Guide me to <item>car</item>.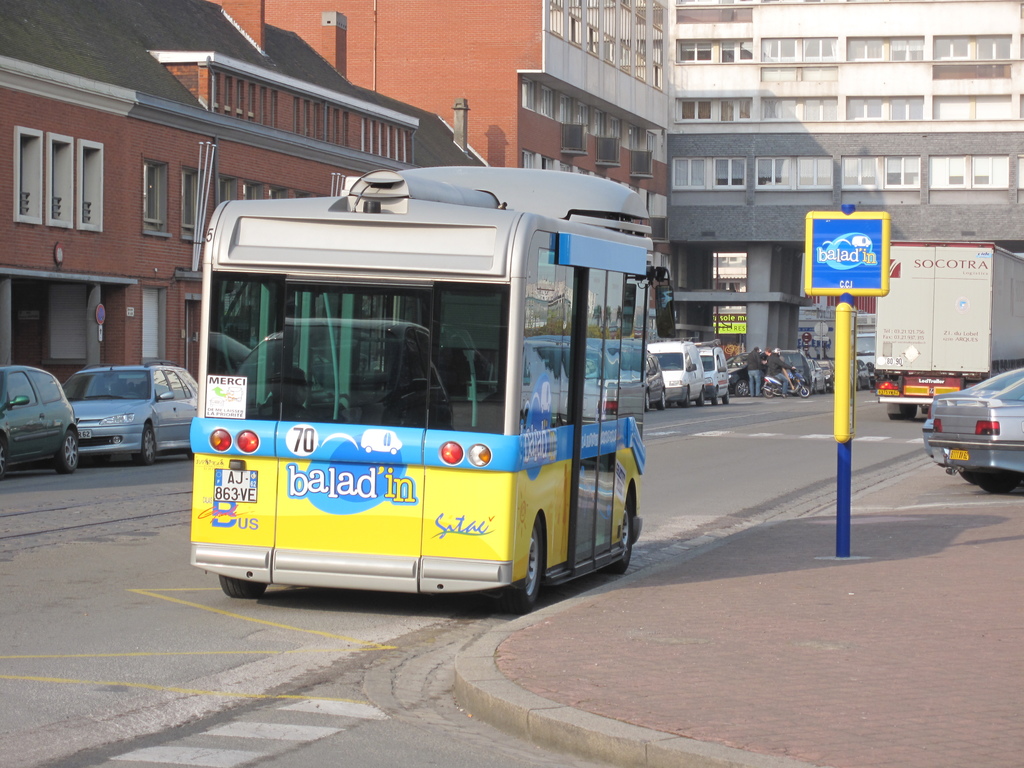
Guidance: left=0, top=359, right=80, bottom=474.
